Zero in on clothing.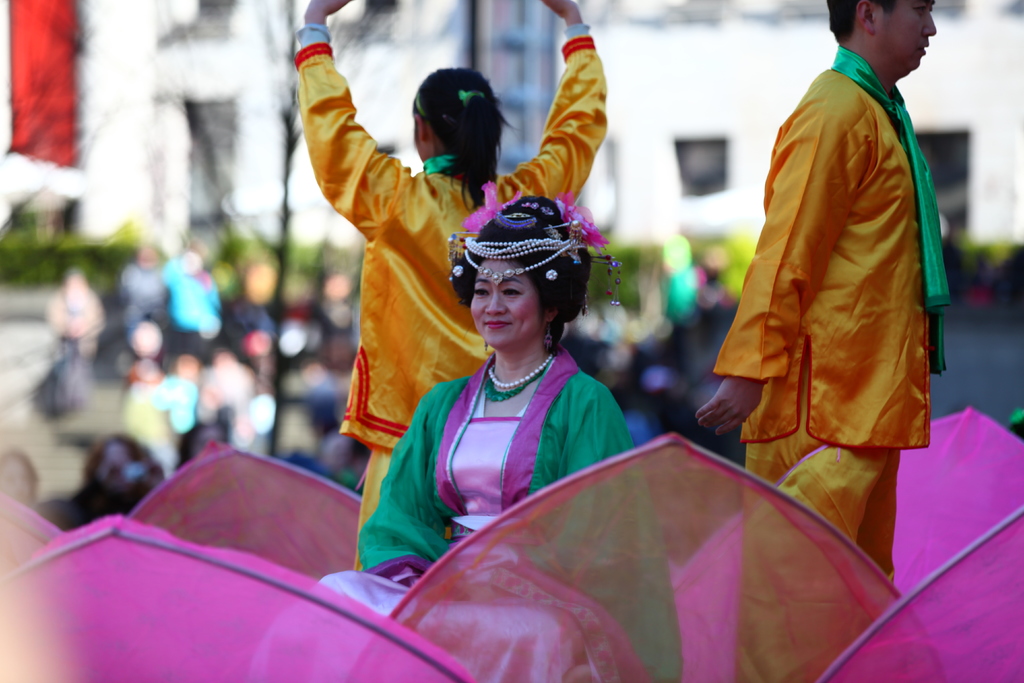
Zeroed in: (left=329, top=359, right=674, bottom=682).
